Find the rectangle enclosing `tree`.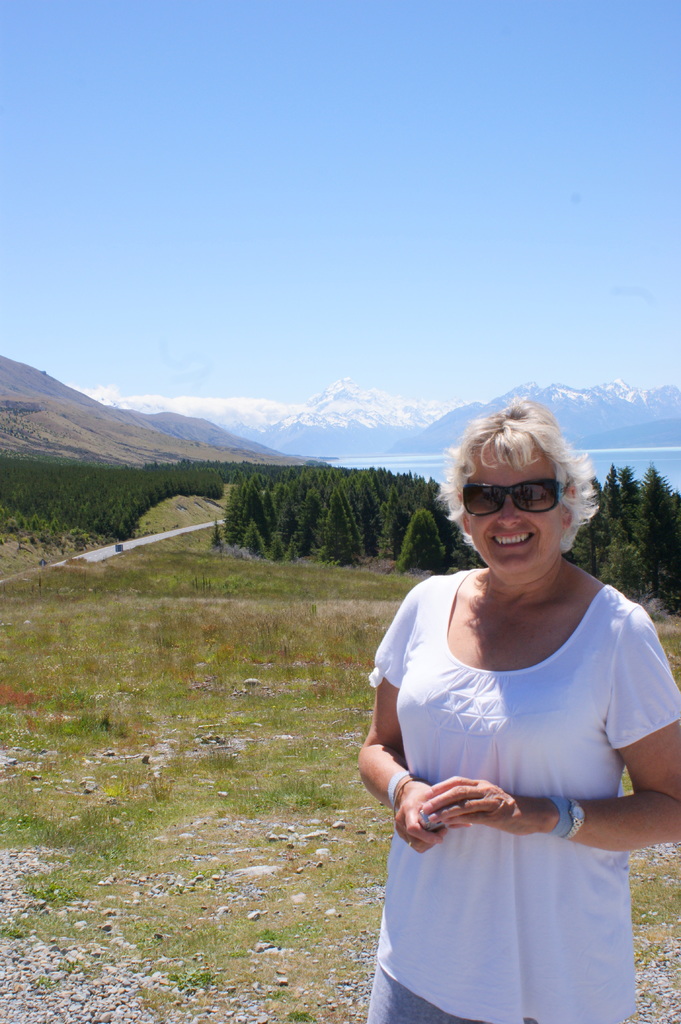
locate(394, 505, 447, 578).
